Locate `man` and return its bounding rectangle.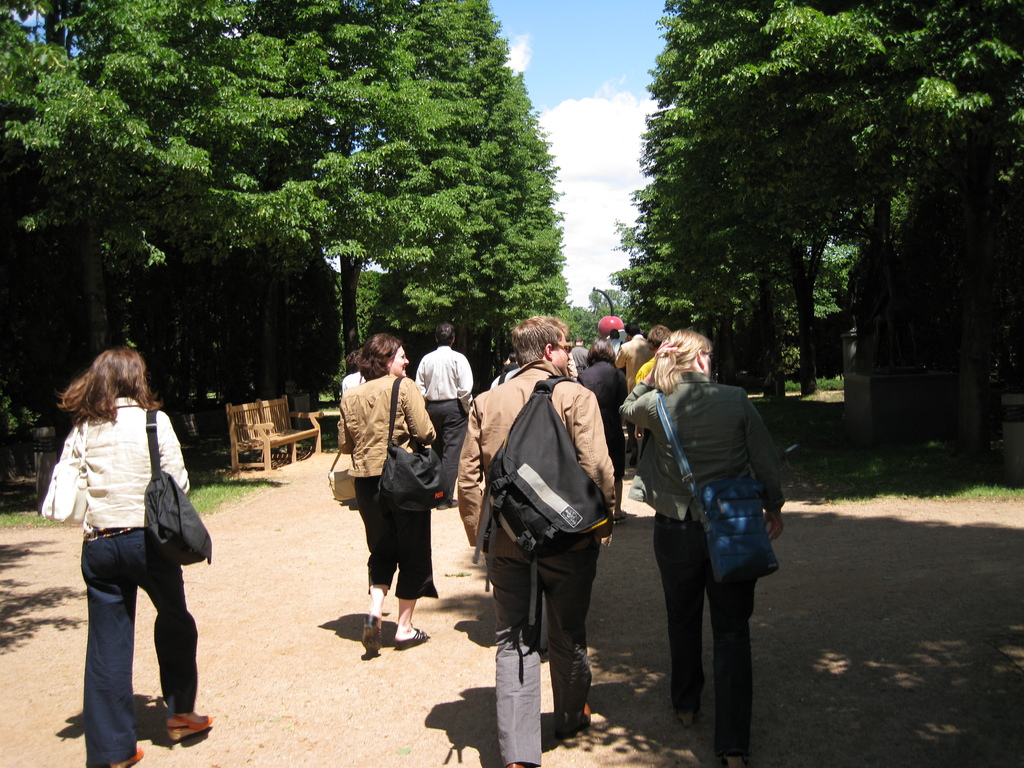
x1=611 y1=323 x2=653 y2=466.
